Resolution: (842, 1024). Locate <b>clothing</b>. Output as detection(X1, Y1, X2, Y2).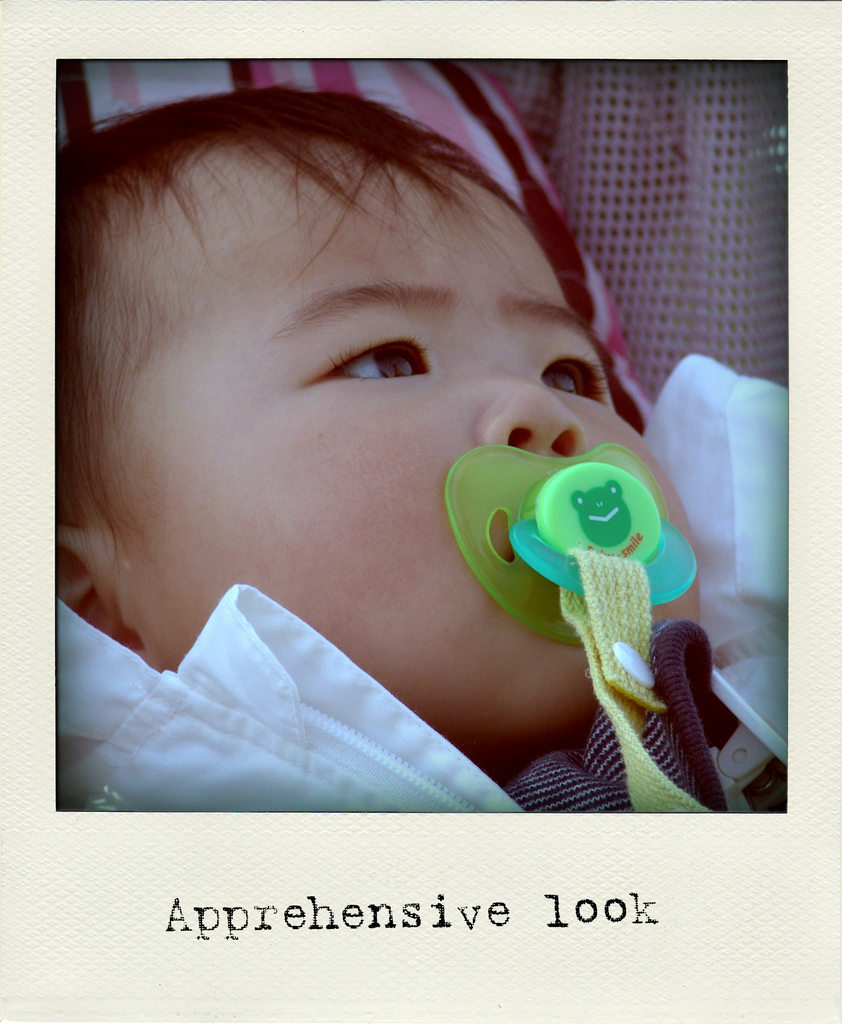
detection(63, 349, 790, 819).
